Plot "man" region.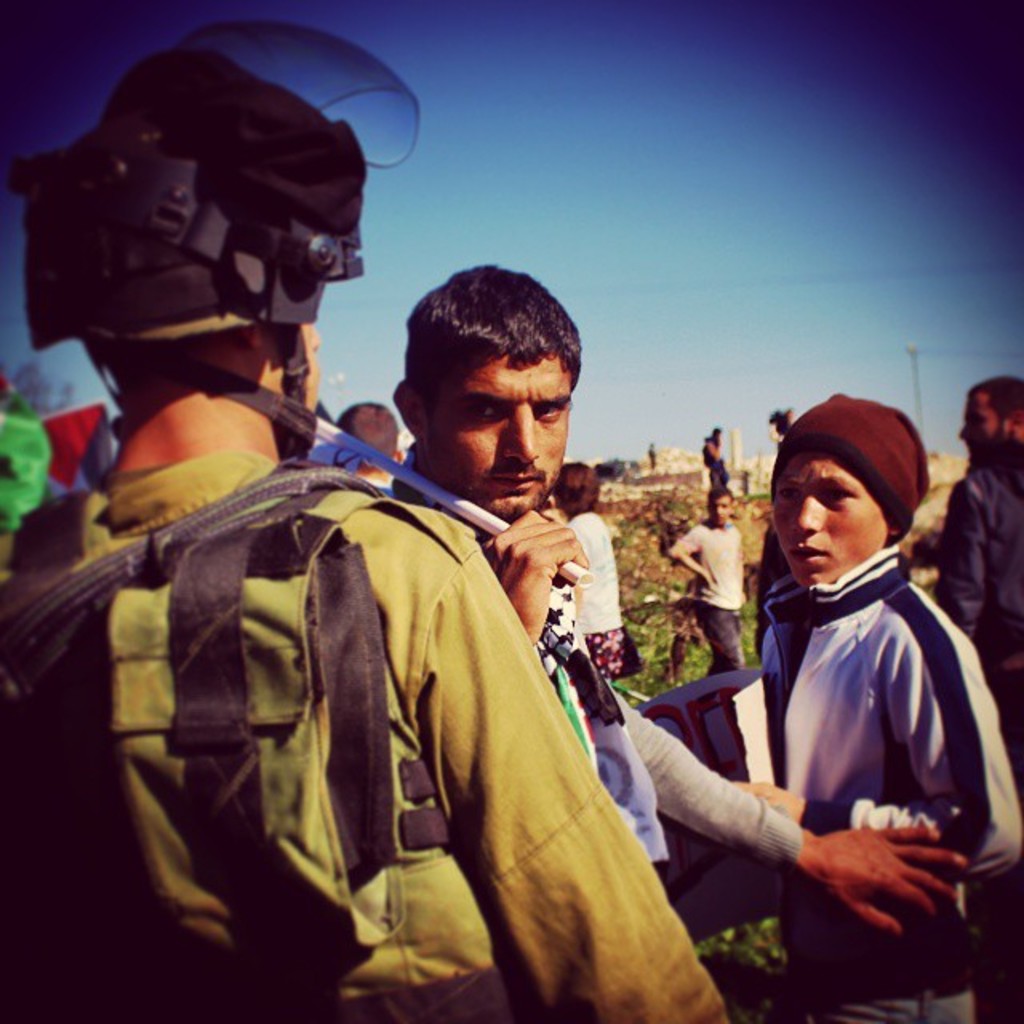
Plotted at bbox=(386, 256, 970, 942).
